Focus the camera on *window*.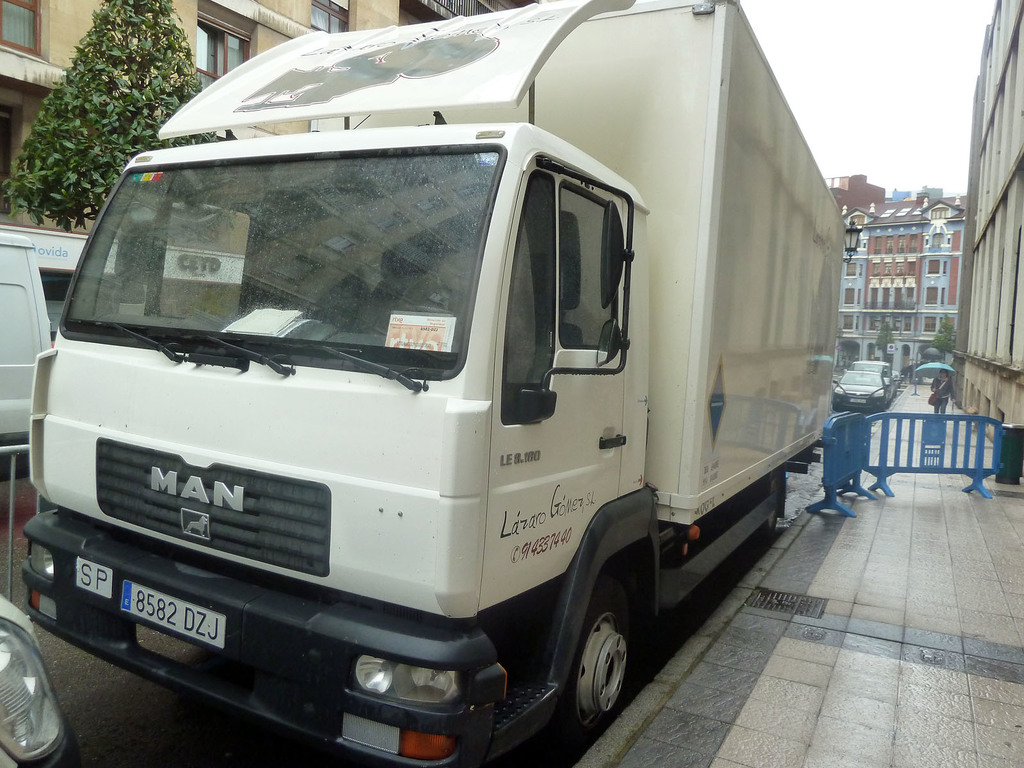
Focus region: (x1=882, y1=288, x2=888, y2=304).
